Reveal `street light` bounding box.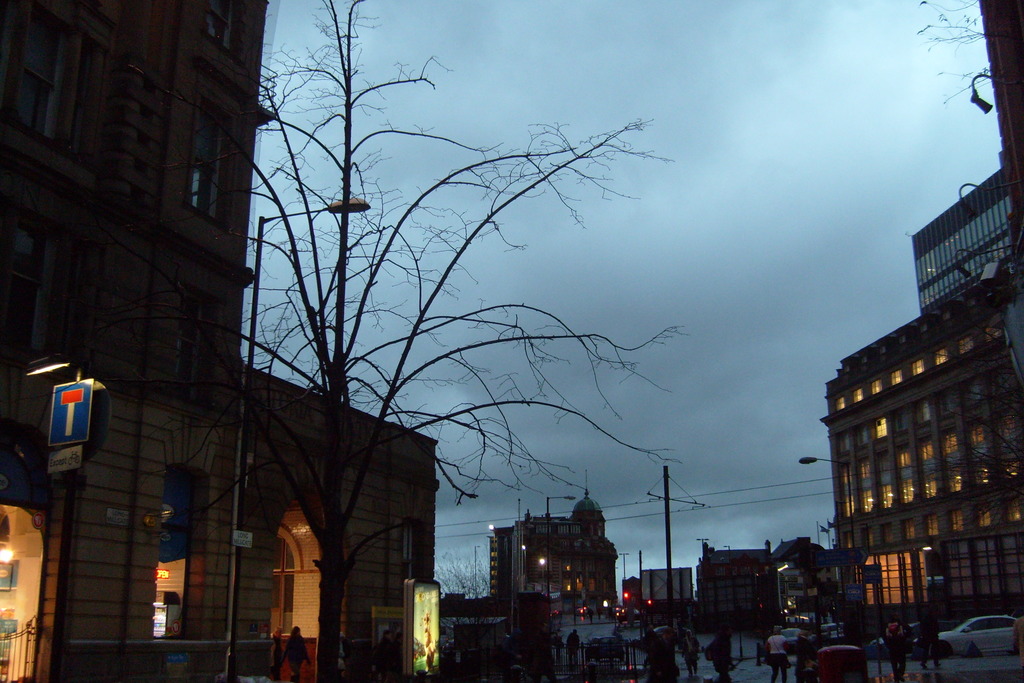
Revealed: (left=473, top=541, right=481, bottom=595).
